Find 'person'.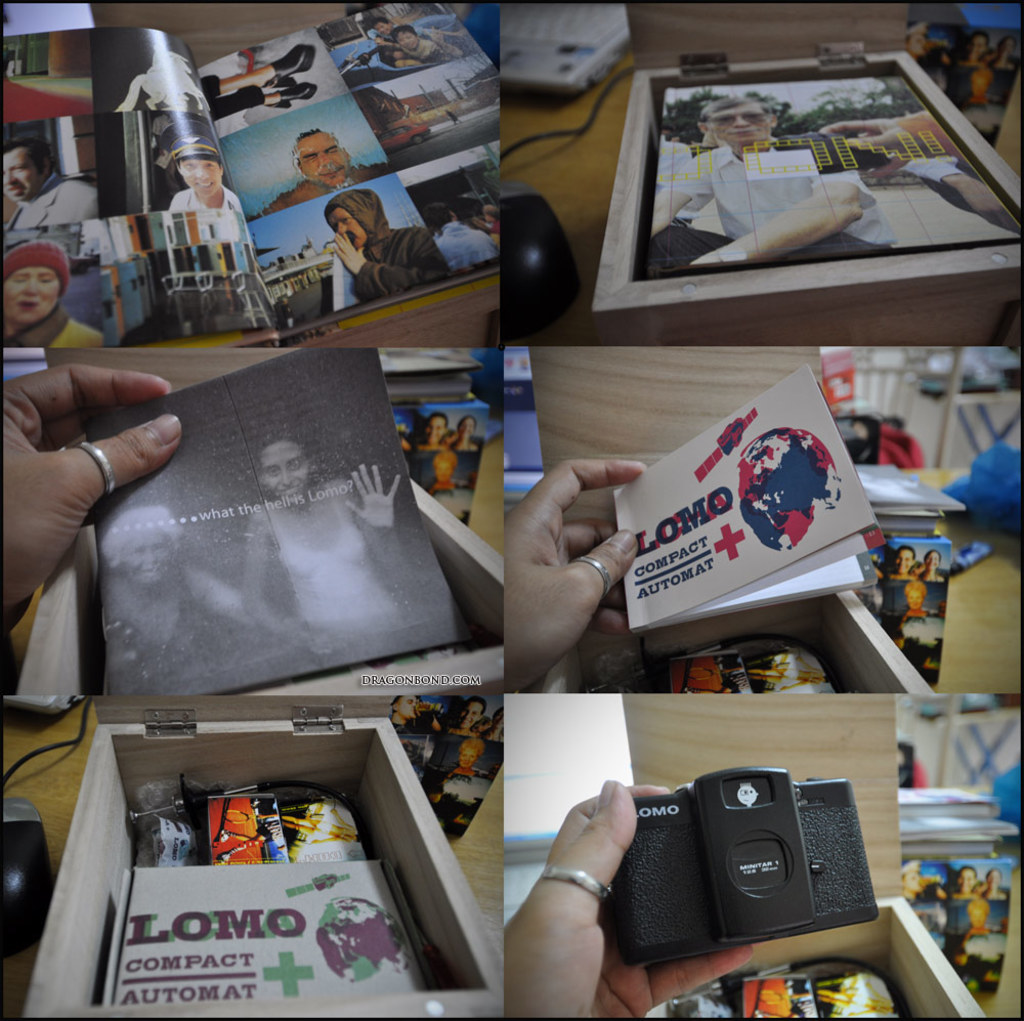
x1=0 y1=349 x2=189 y2=644.
